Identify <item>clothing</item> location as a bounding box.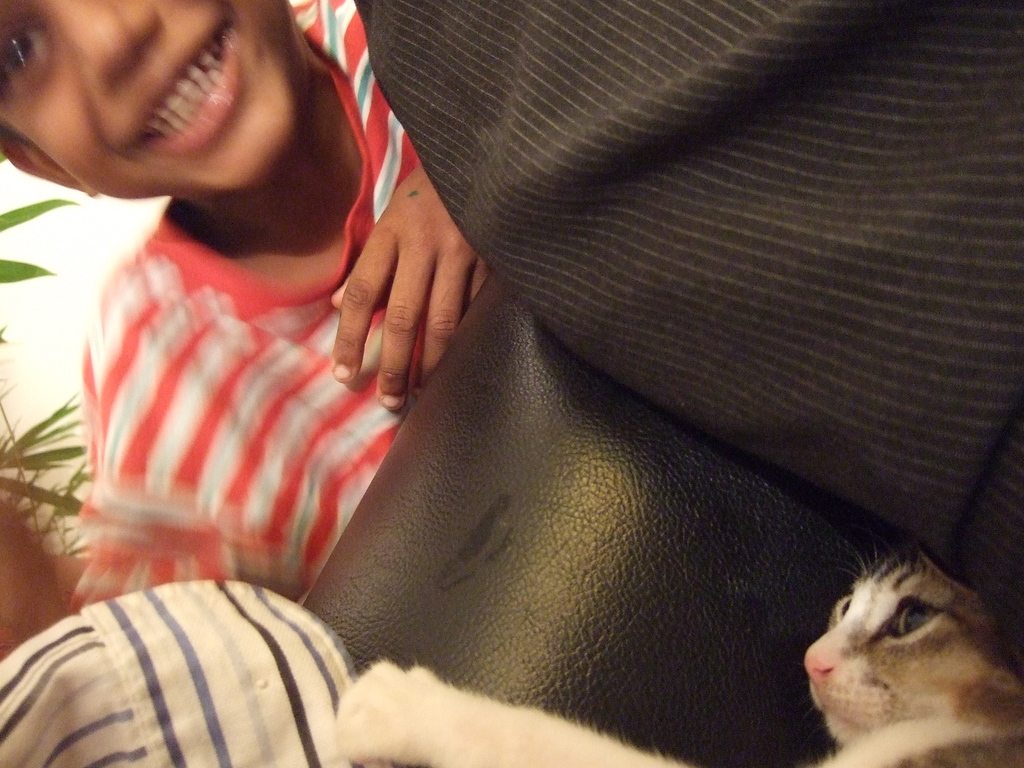
(x1=76, y1=0, x2=412, y2=601).
